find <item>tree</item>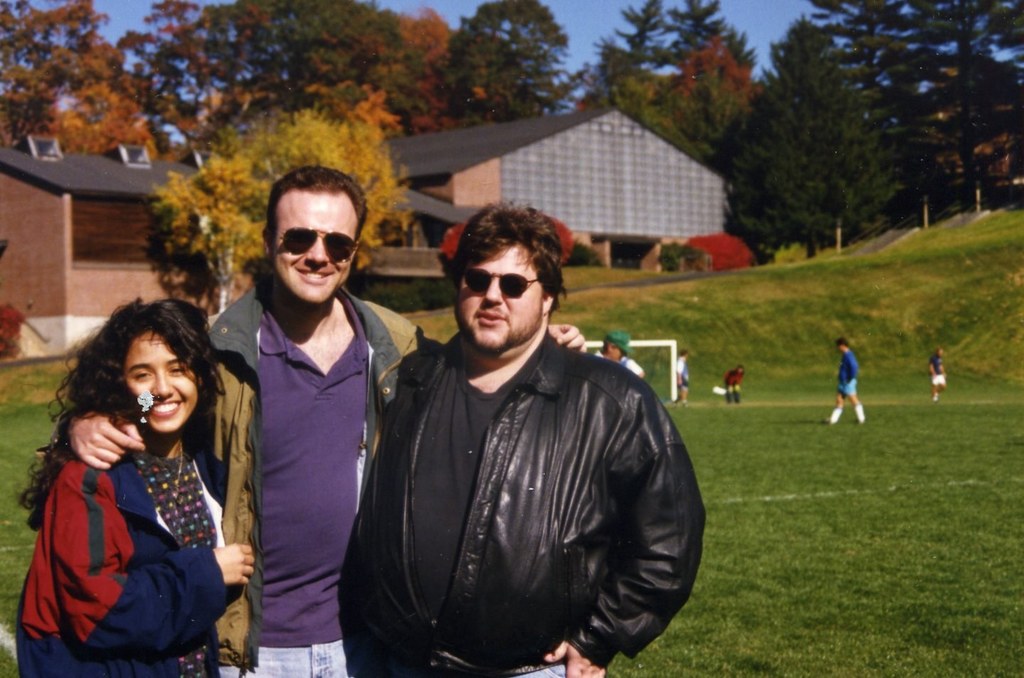
left=813, top=0, right=949, bottom=233
